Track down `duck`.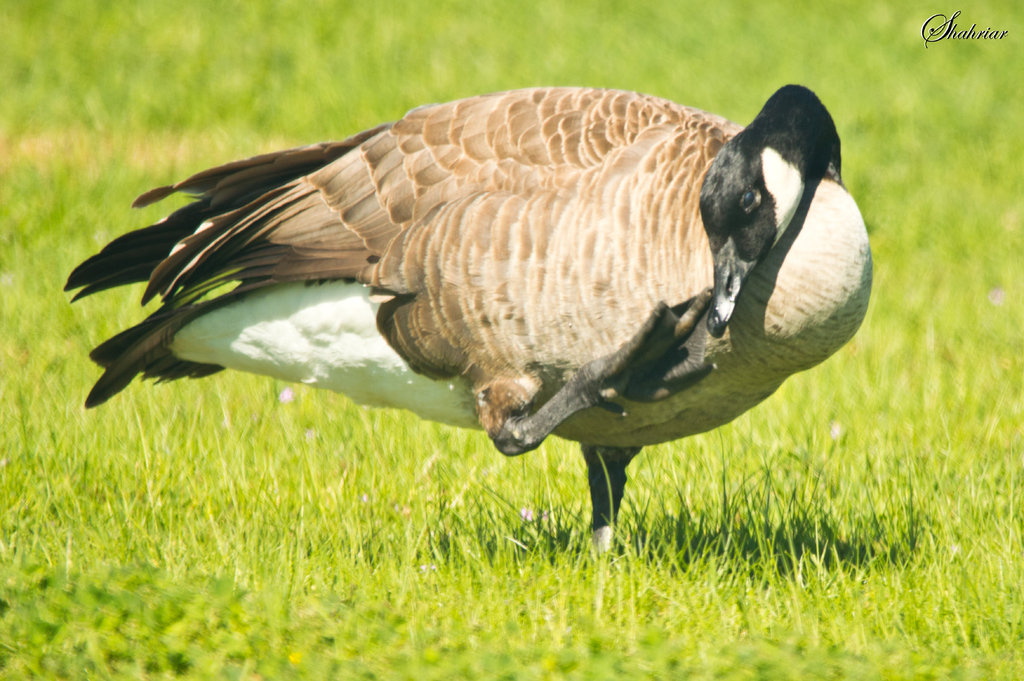
Tracked to bbox=[35, 62, 895, 570].
